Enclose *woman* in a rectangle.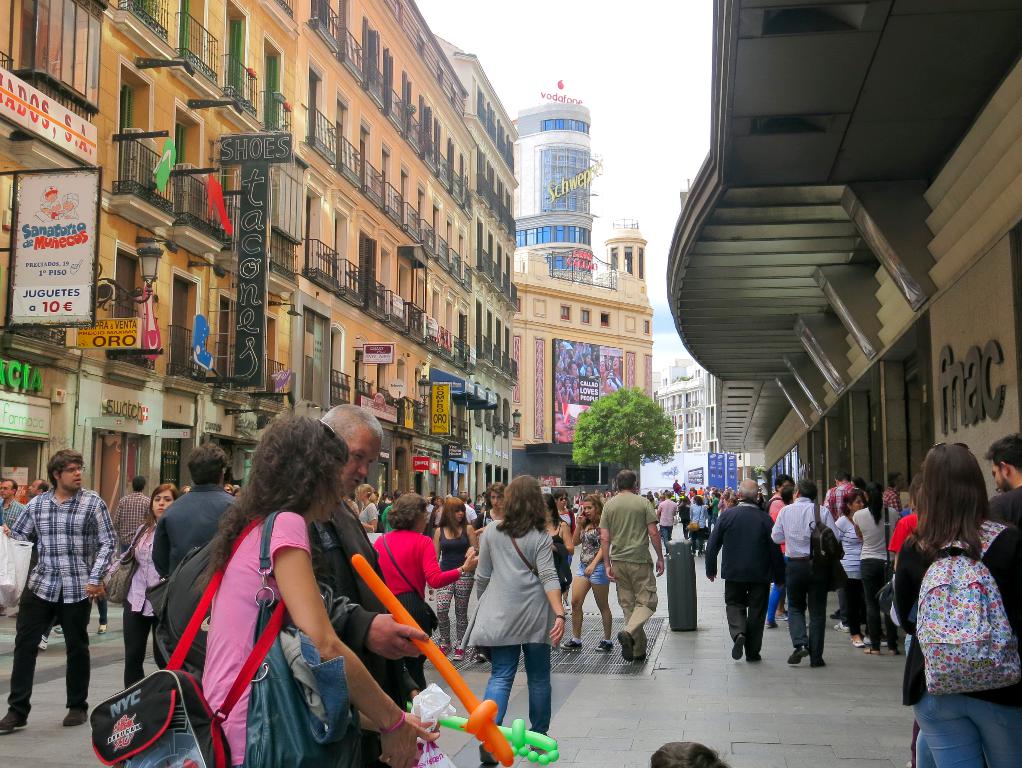
<box>853,487,899,650</box>.
